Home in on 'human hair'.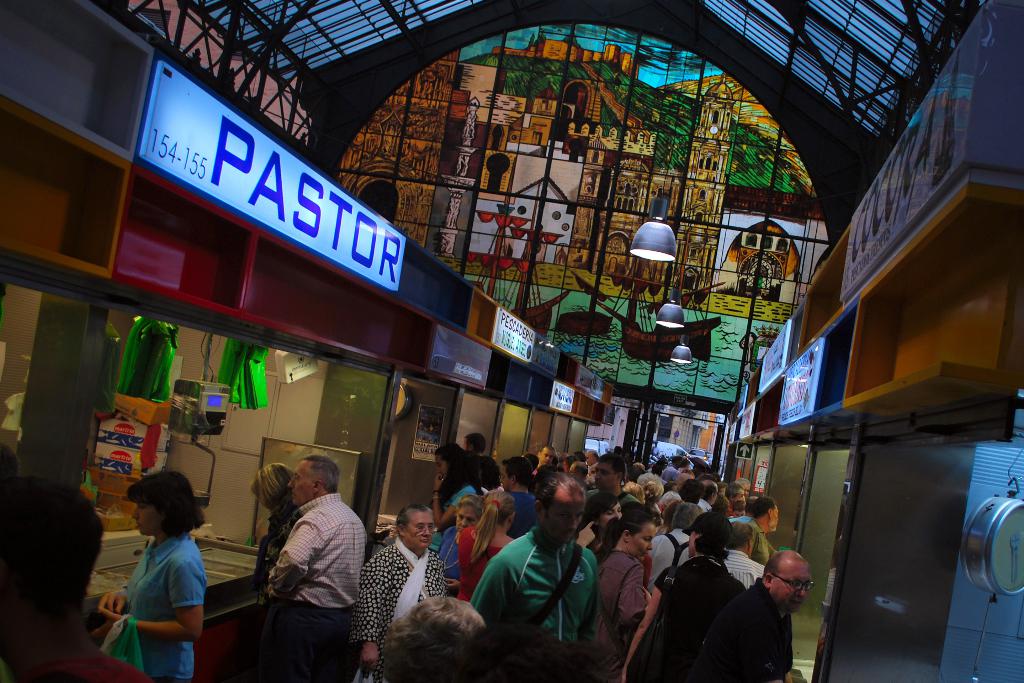
Homed in at [458, 491, 484, 513].
